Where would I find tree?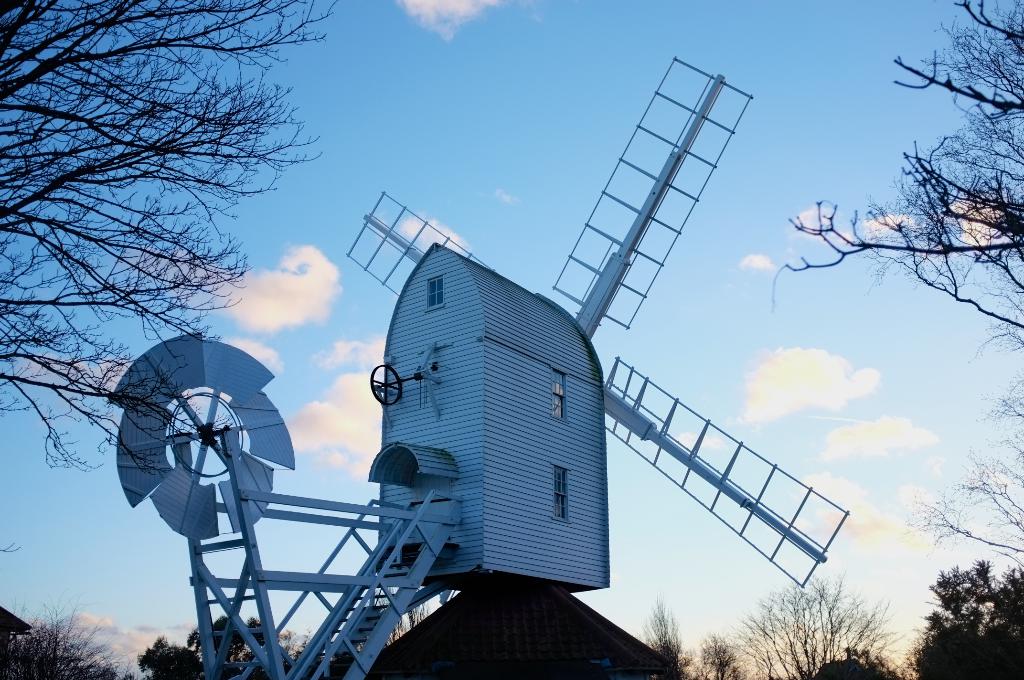
At pyautogui.locateOnScreen(635, 597, 691, 679).
